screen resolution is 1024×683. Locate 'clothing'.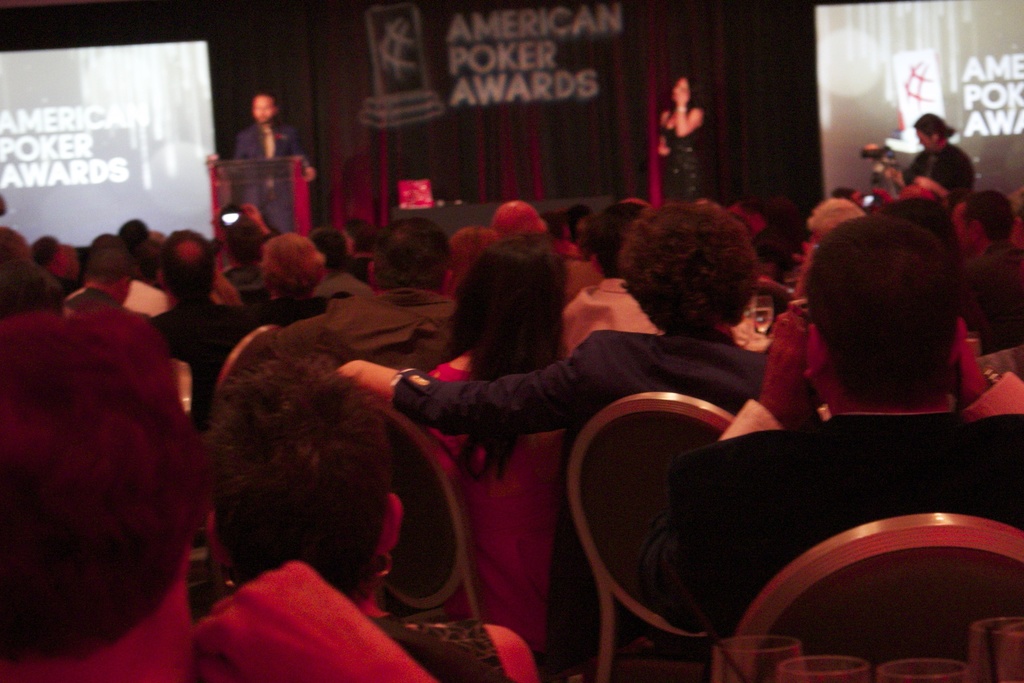
(x1=634, y1=365, x2=1023, y2=682).
